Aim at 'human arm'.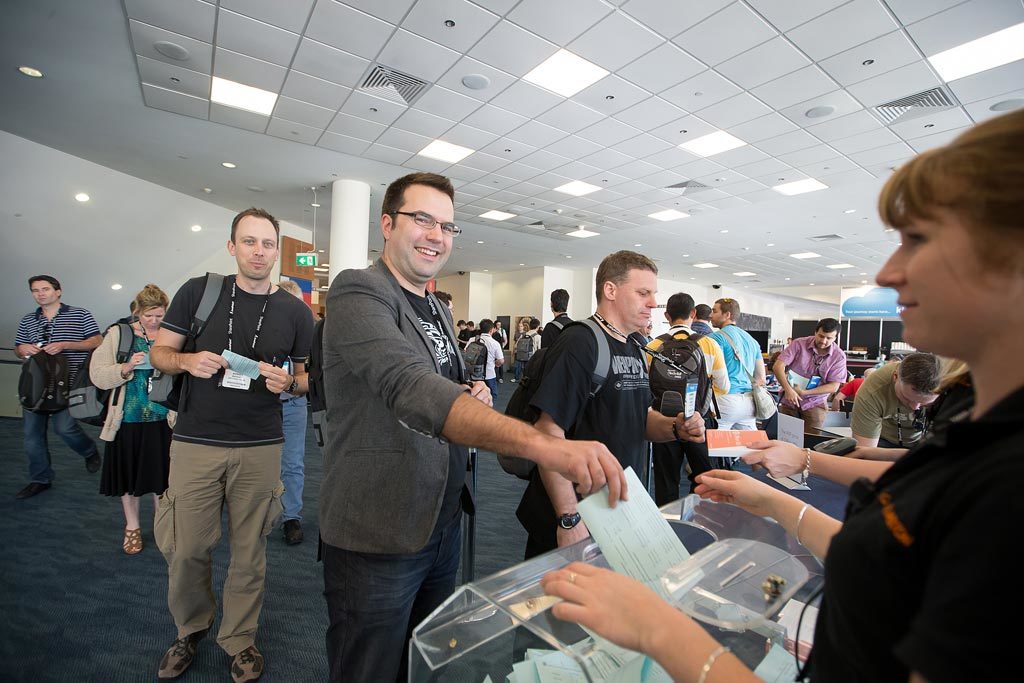
Aimed at crop(160, 280, 224, 373).
